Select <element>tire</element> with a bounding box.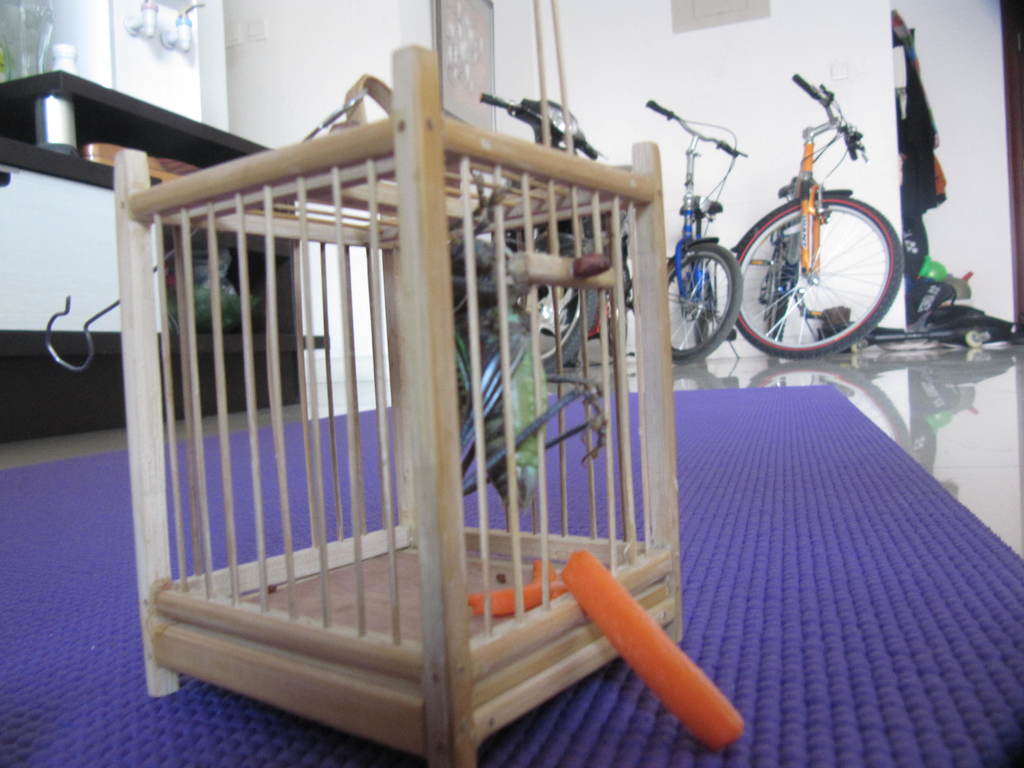
{"x1": 512, "y1": 227, "x2": 600, "y2": 371}.
